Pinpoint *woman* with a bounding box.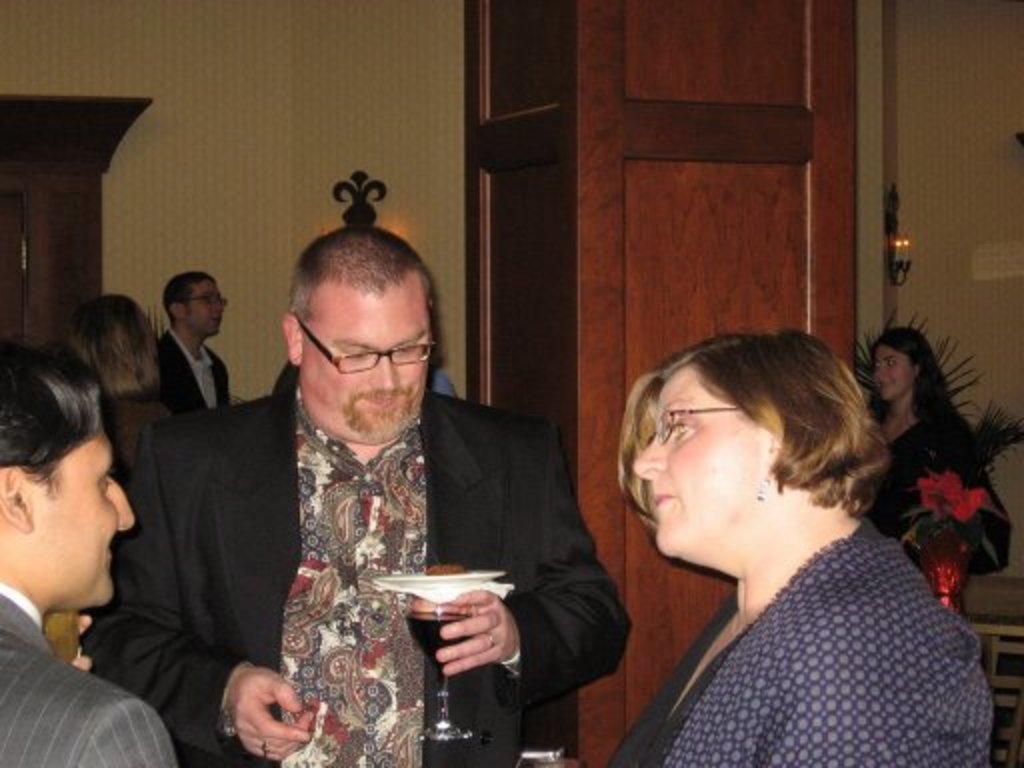
bbox=(862, 324, 988, 578).
